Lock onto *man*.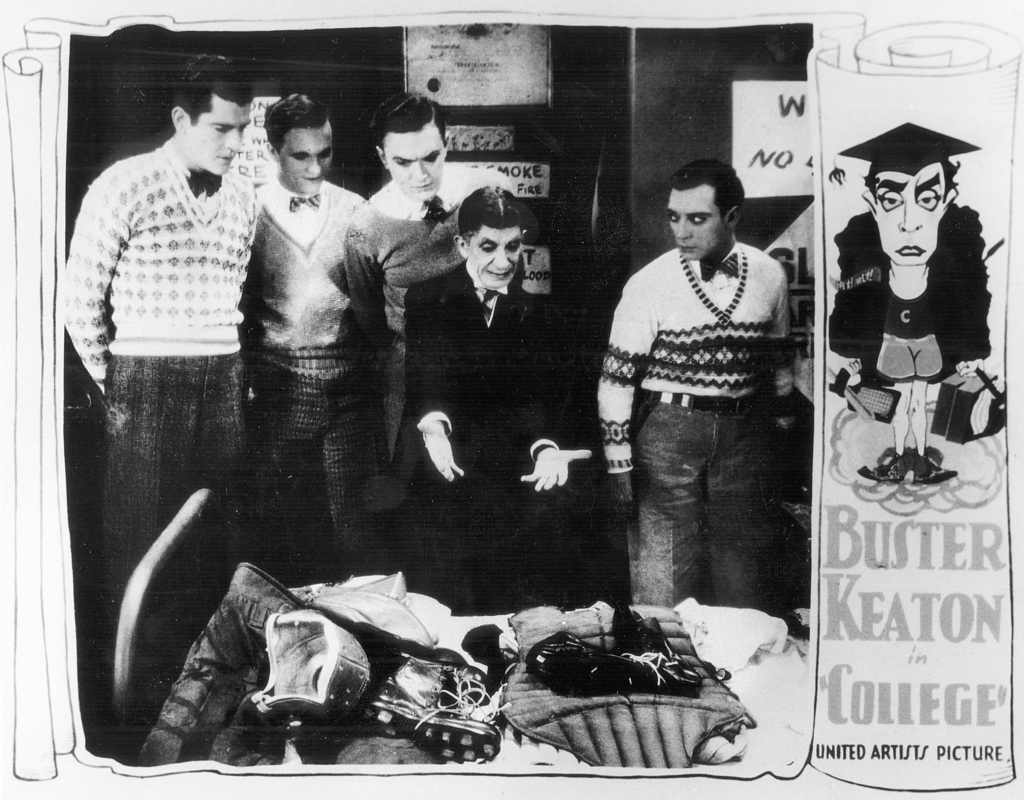
Locked: region(804, 111, 1020, 501).
